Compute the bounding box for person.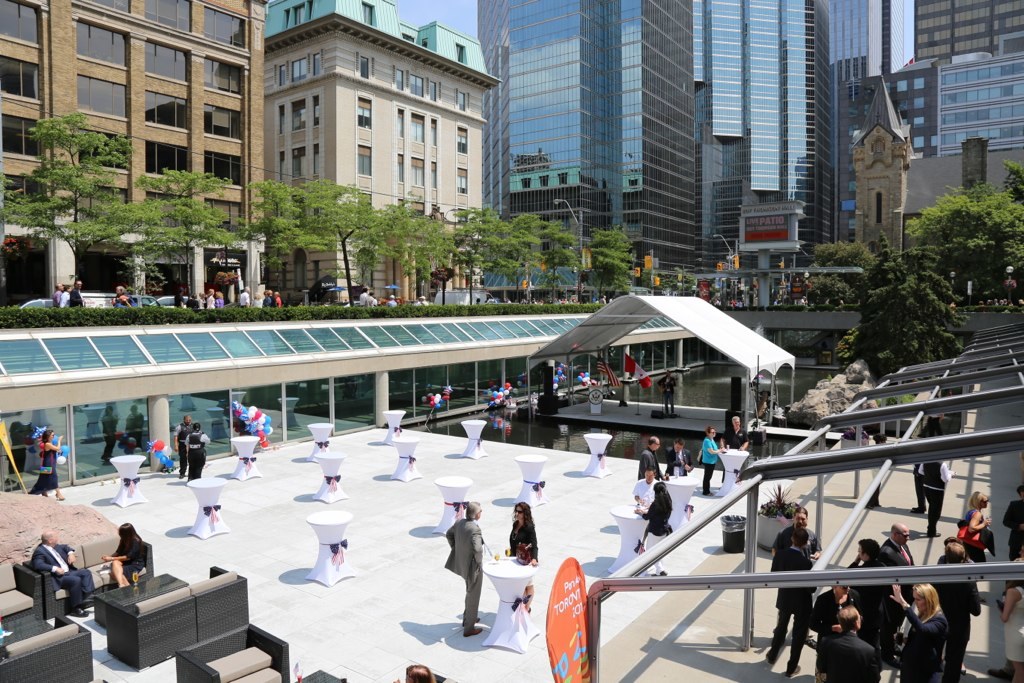
{"left": 69, "top": 280, "right": 85, "bottom": 306}.
